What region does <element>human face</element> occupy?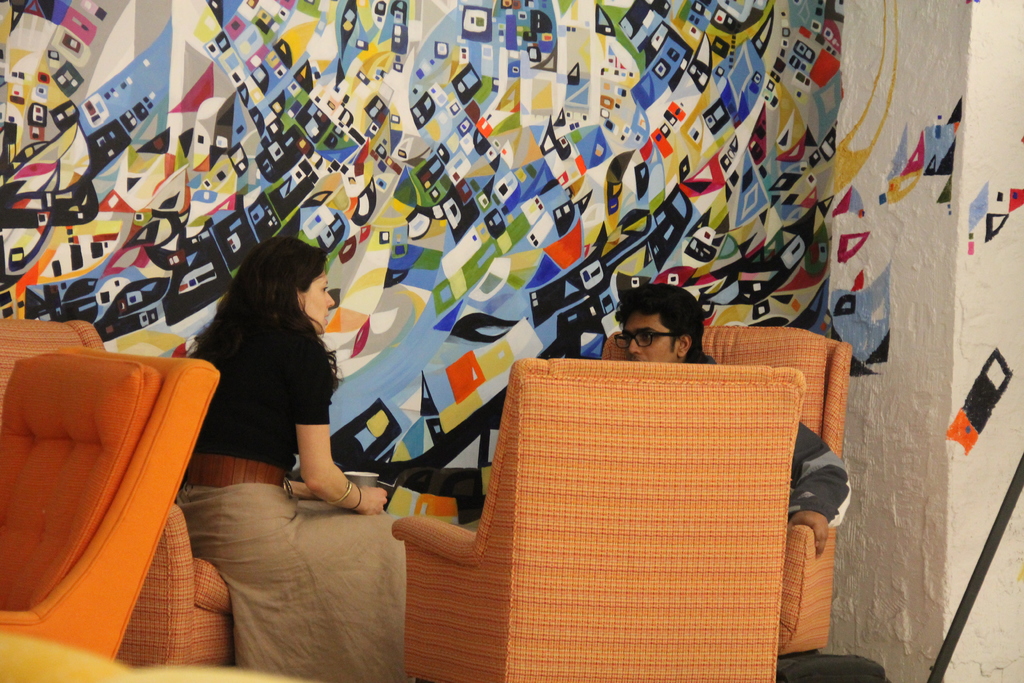
{"left": 624, "top": 315, "right": 684, "bottom": 362}.
